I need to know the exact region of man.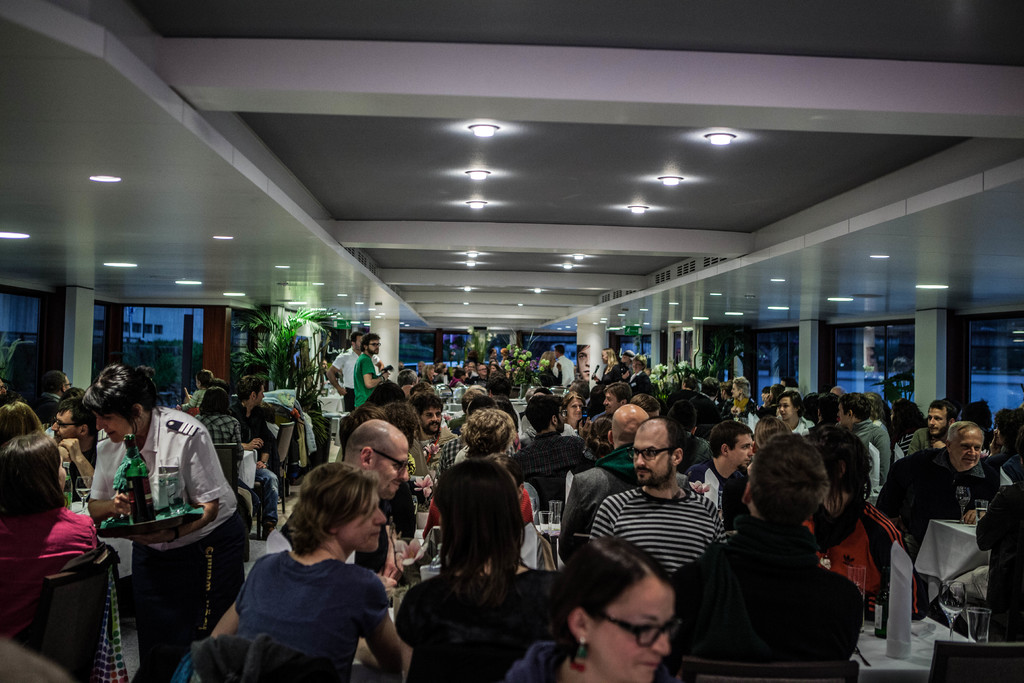
Region: locate(415, 397, 454, 478).
